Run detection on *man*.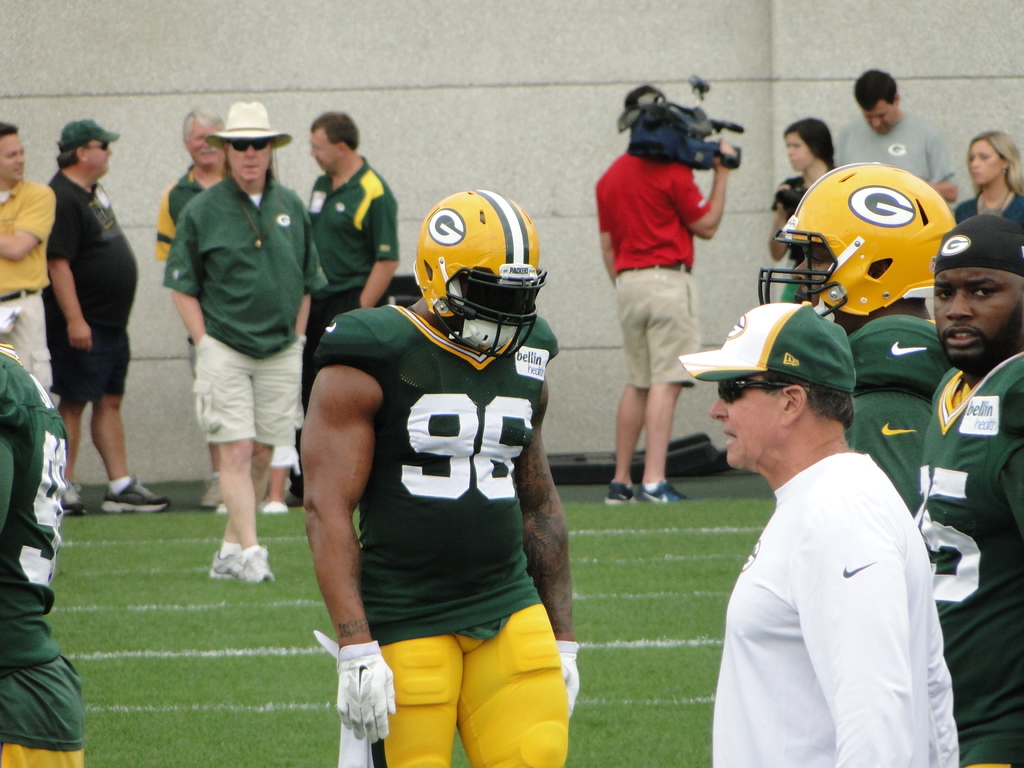
Result: rect(293, 188, 582, 767).
